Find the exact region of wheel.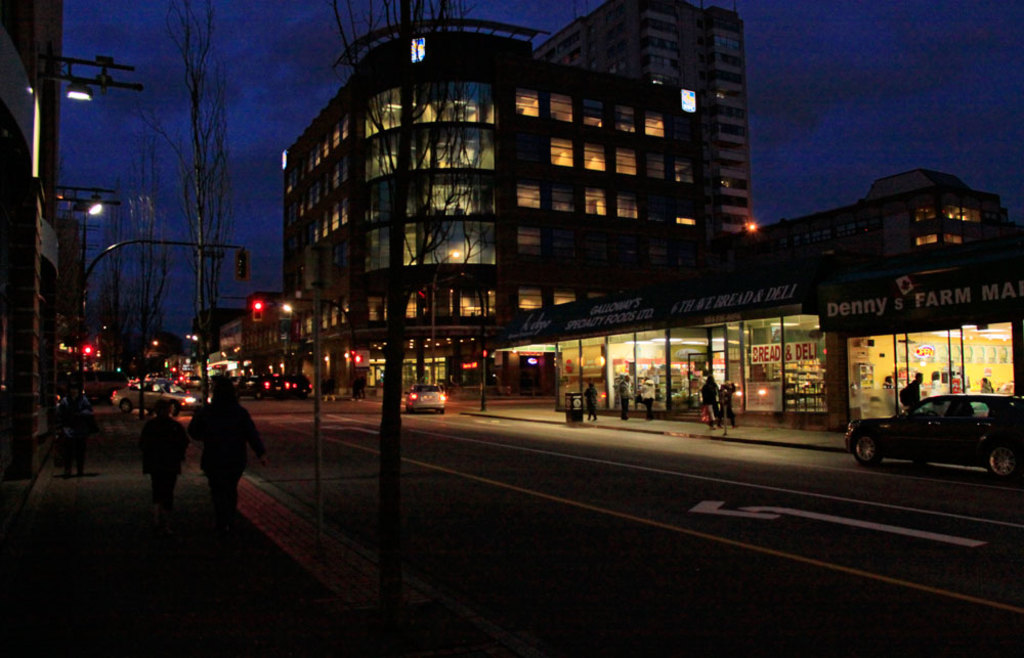
Exact region: [left=170, top=402, right=179, bottom=420].
